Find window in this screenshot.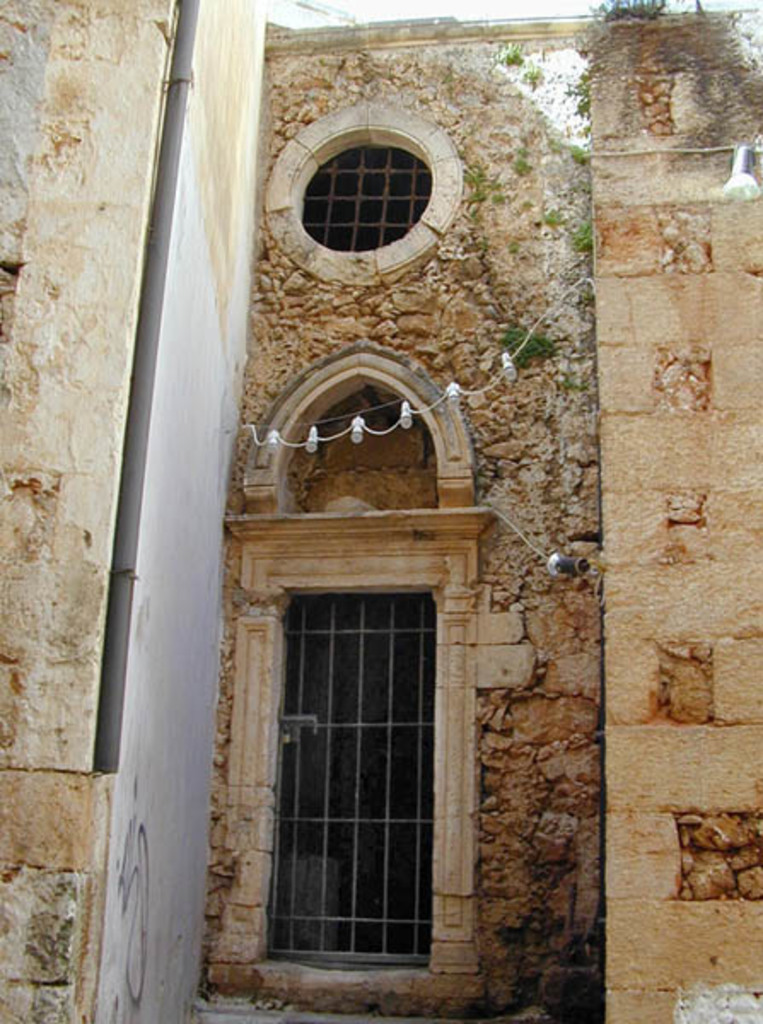
The bounding box for window is crop(249, 492, 463, 981).
